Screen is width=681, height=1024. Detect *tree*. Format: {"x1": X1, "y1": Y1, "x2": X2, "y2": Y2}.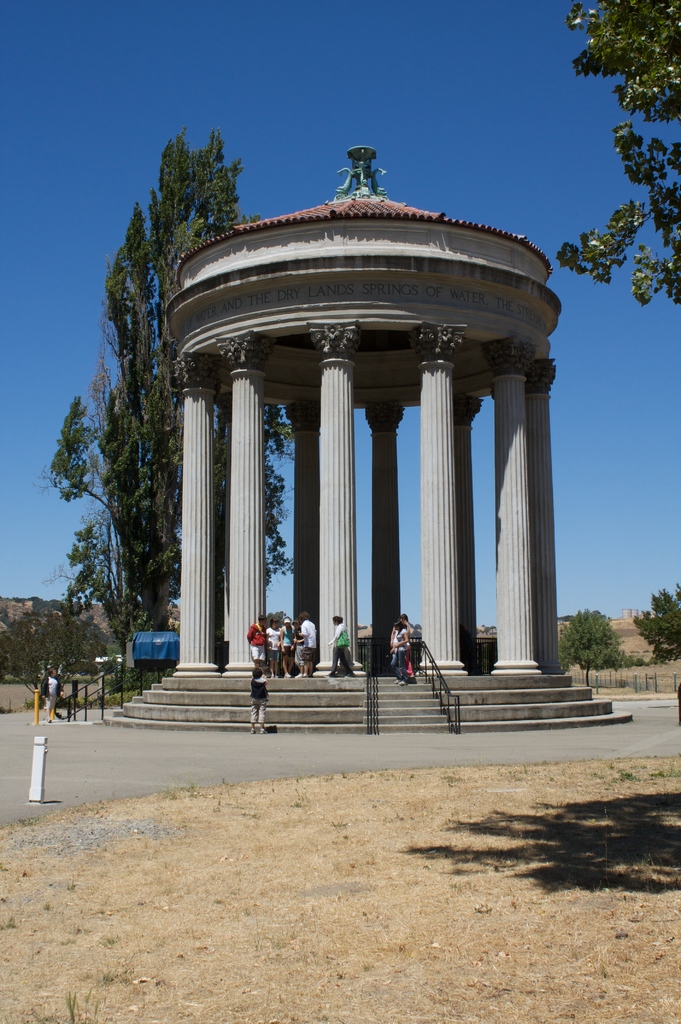
{"x1": 636, "y1": 586, "x2": 680, "y2": 655}.
